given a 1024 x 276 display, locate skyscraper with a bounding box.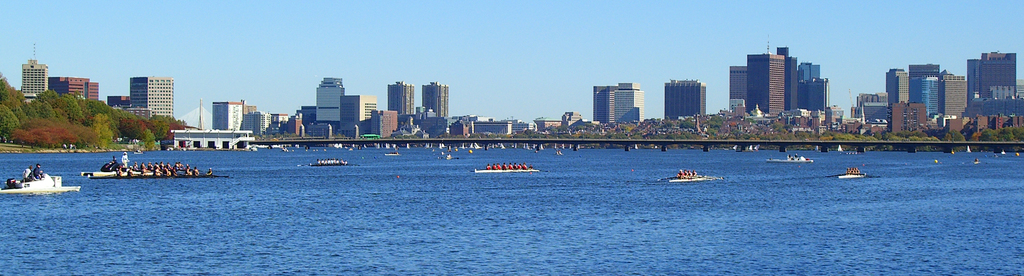
Located: {"left": 383, "top": 80, "right": 415, "bottom": 117}.
